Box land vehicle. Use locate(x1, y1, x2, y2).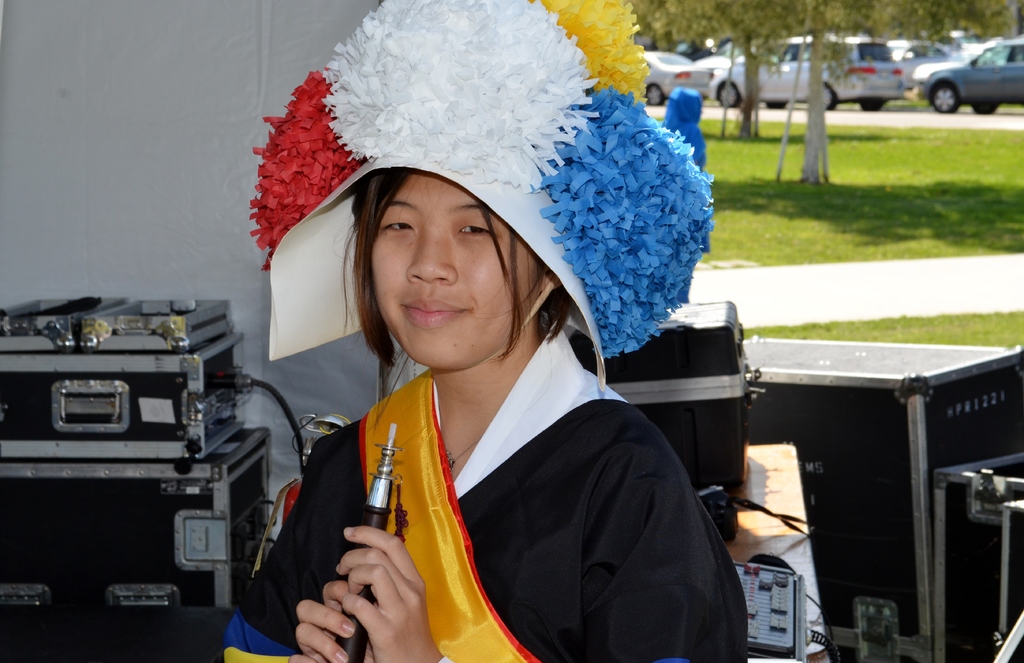
locate(651, 53, 722, 103).
